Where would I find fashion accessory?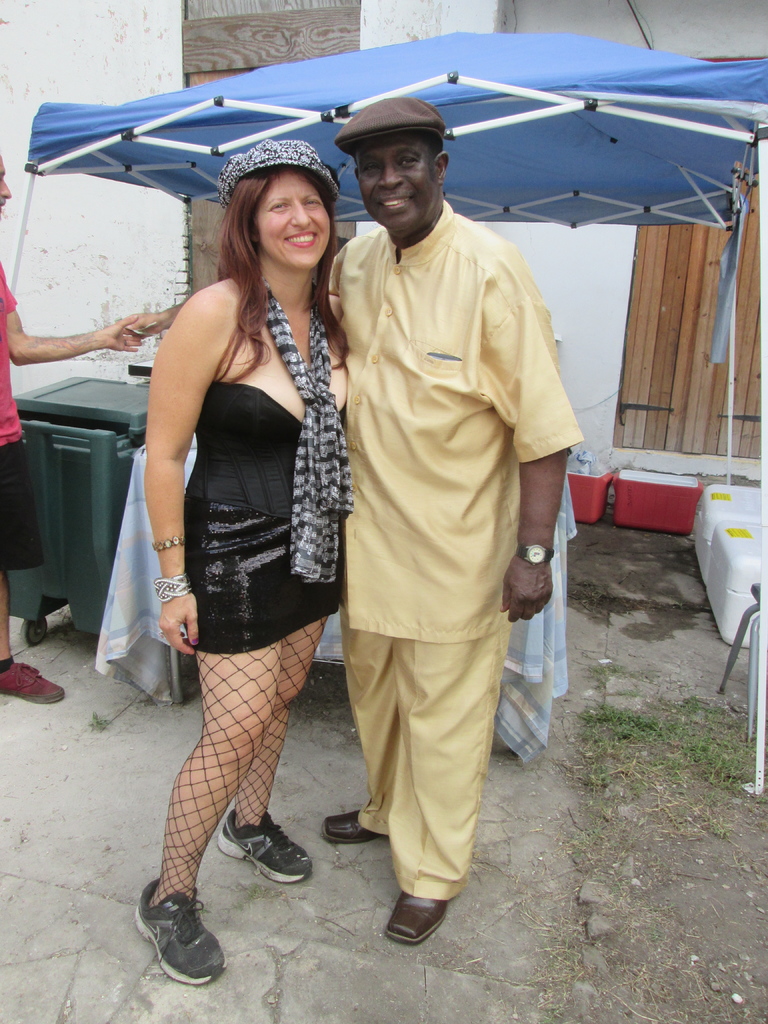
At l=324, t=809, r=377, b=842.
